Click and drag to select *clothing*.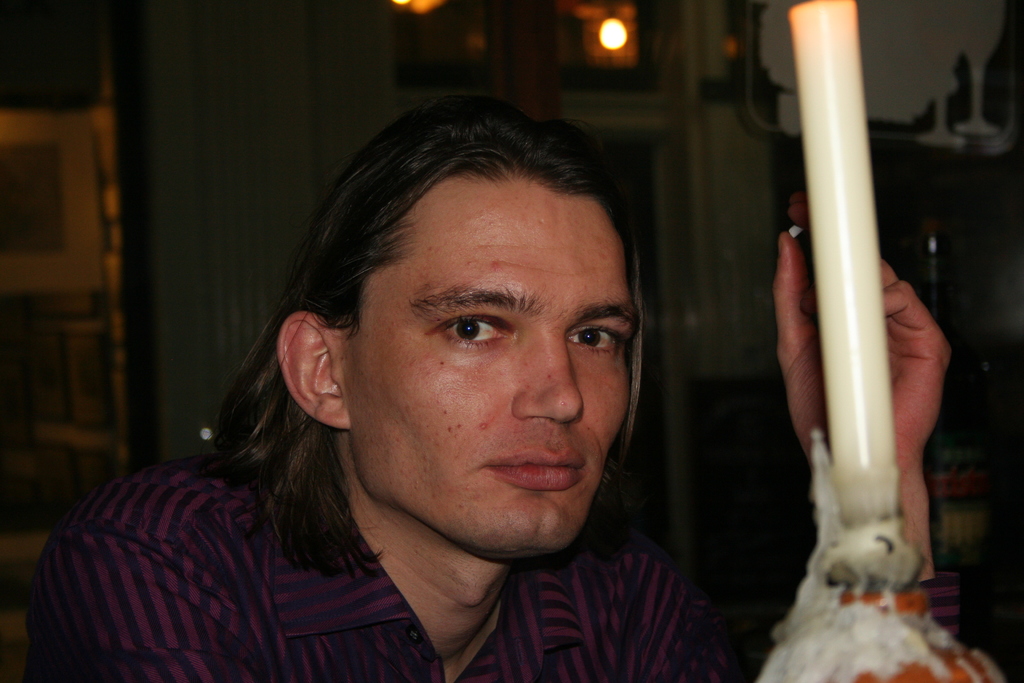
Selection: (left=14, top=446, right=794, bottom=677).
